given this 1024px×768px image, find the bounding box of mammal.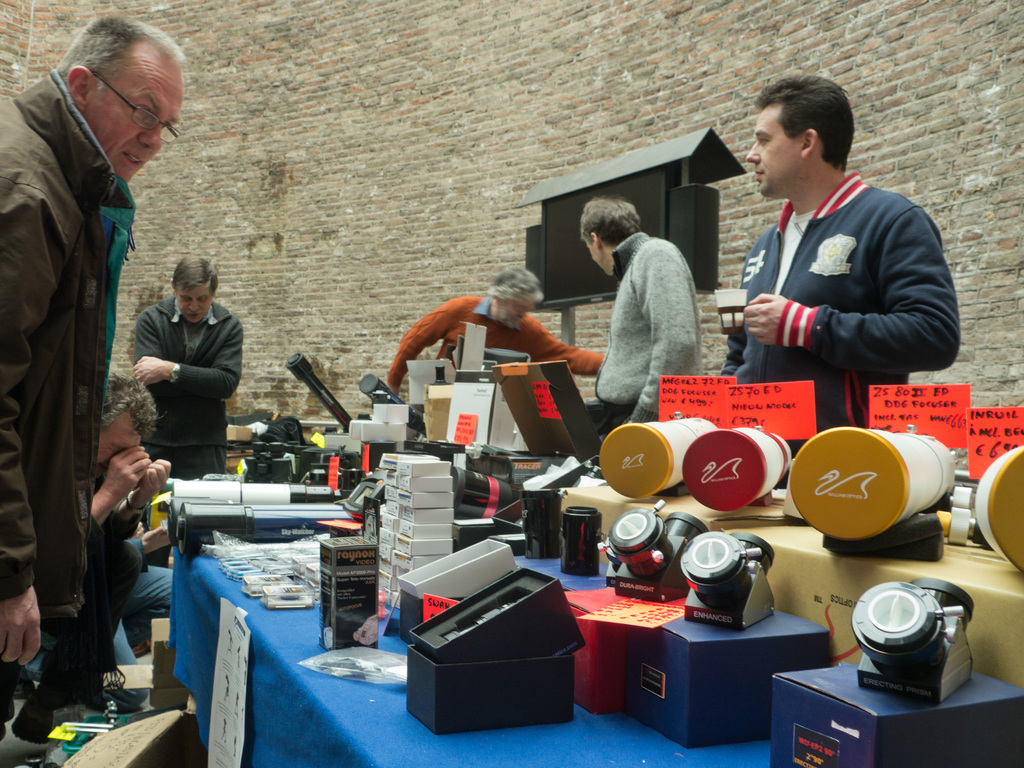
box(387, 265, 612, 406).
